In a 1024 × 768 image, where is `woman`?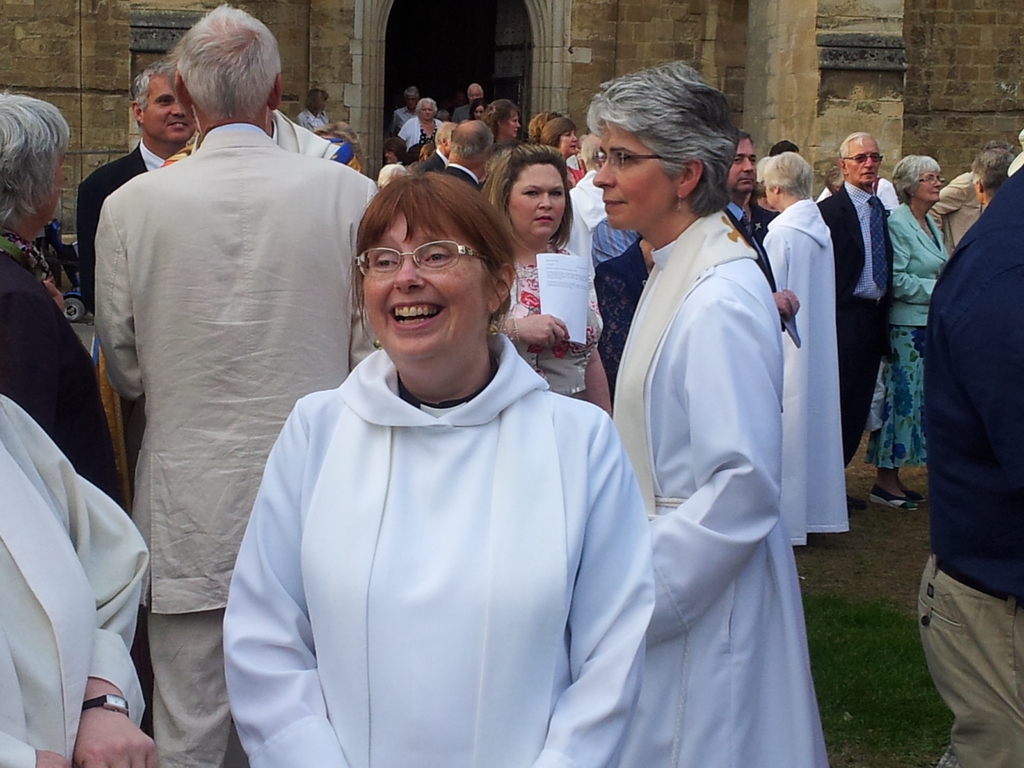
crop(465, 98, 486, 120).
